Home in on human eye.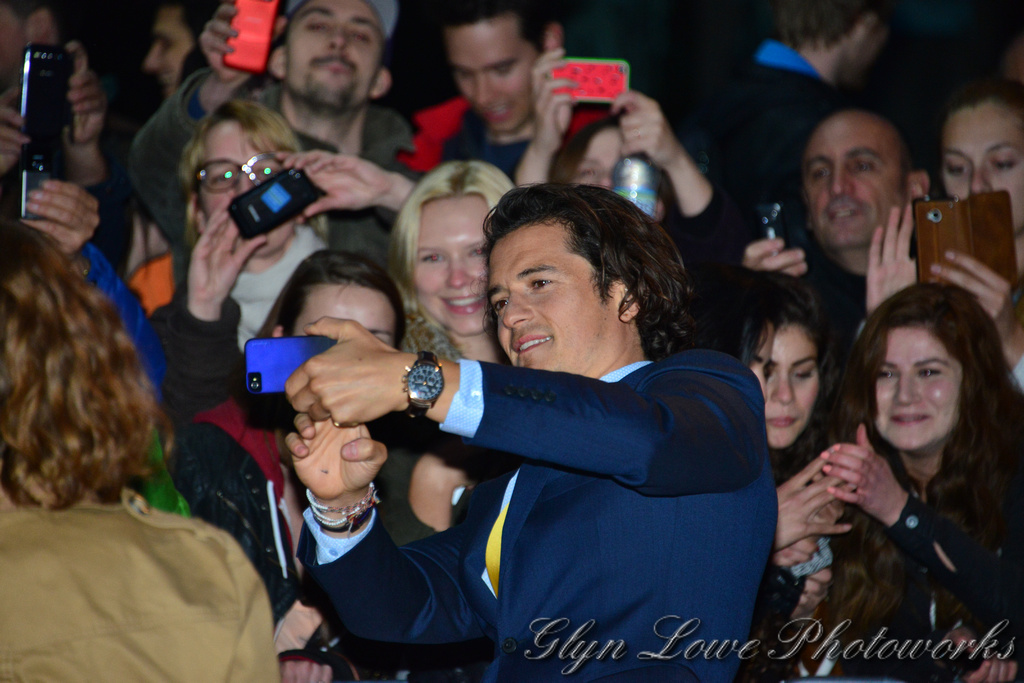
Homed in at {"x1": 413, "y1": 251, "x2": 451, "y2": 266}.
